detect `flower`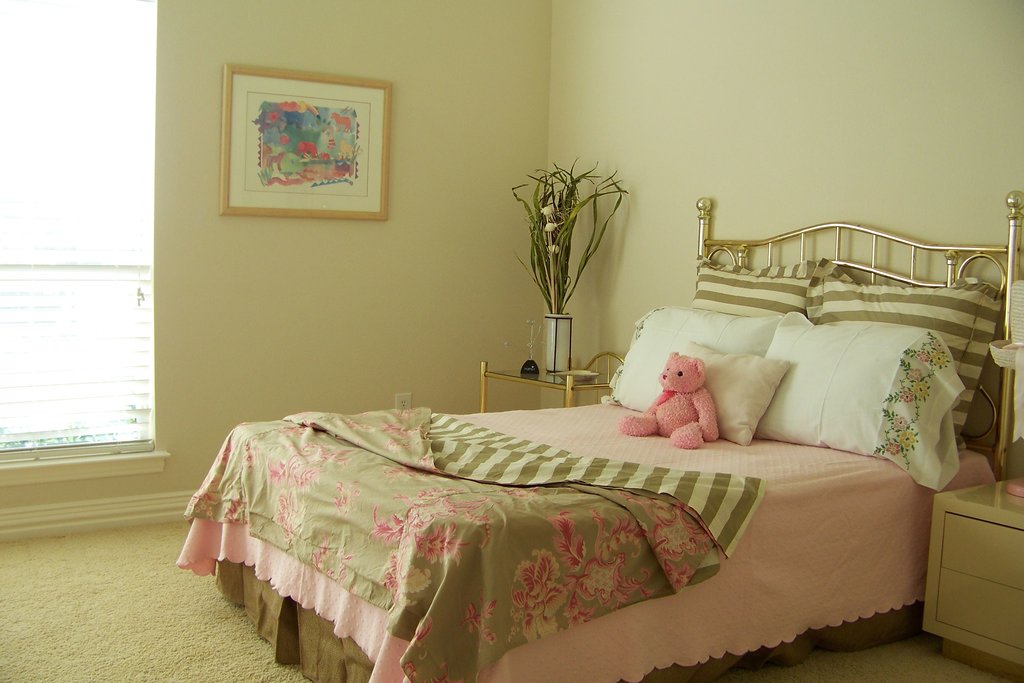
<box>550,243,557,255</box>
